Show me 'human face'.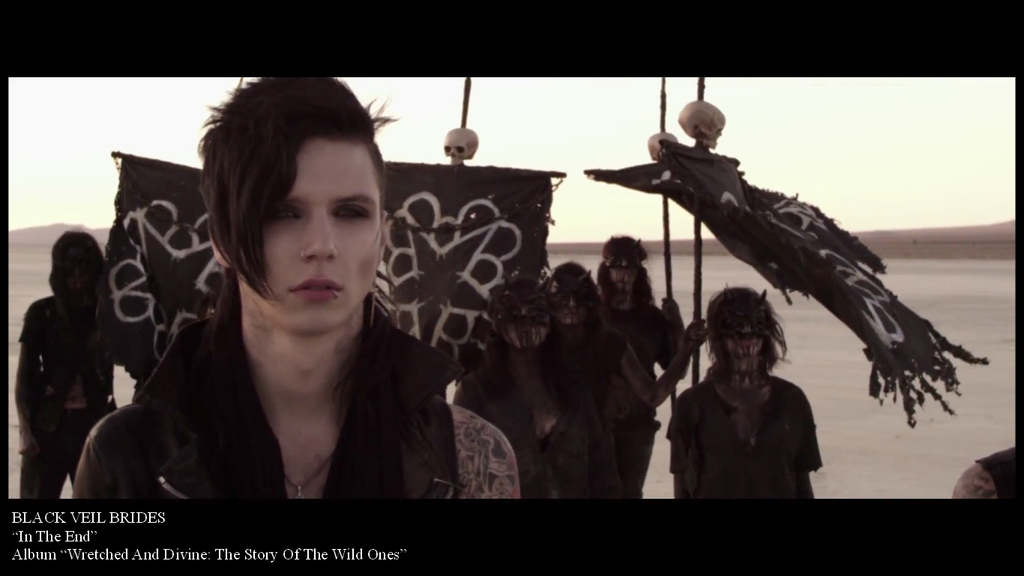
'human face' is here: 237,140,380,330.
